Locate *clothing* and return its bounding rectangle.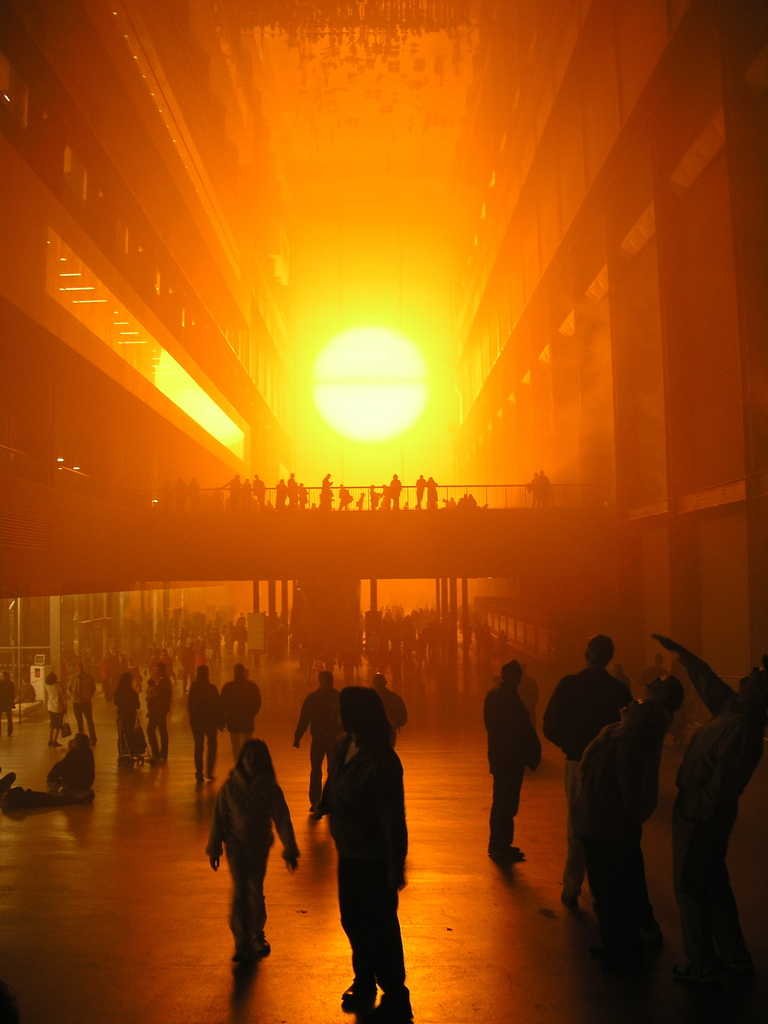
<region>217, 673, 257, 758</region>.
